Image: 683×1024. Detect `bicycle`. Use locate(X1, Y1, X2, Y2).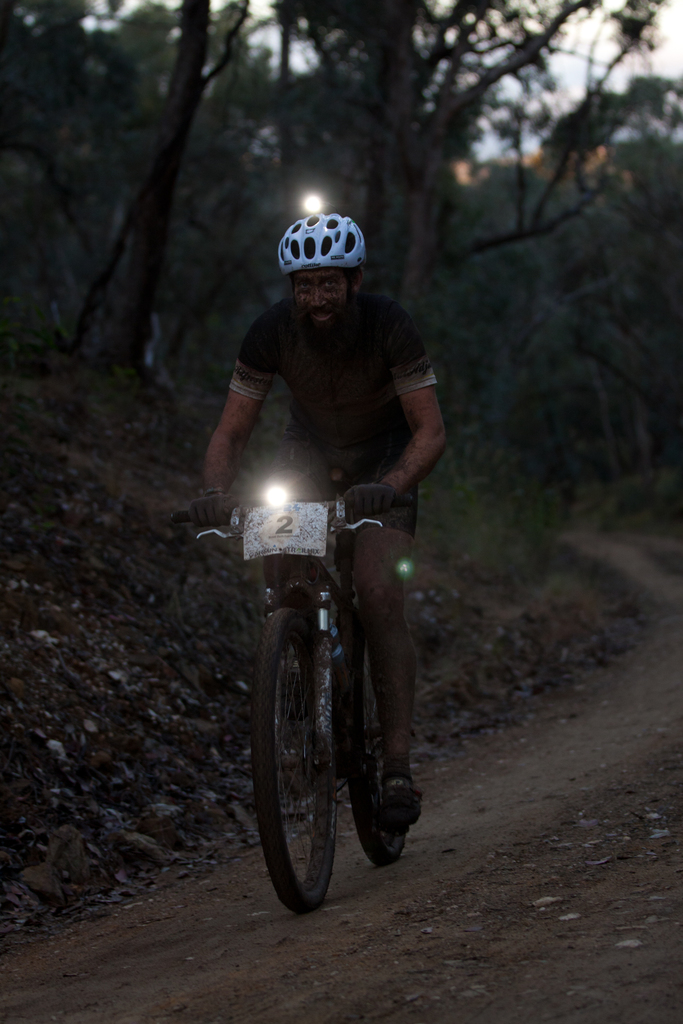
locate(190, 439, 441, 925).
